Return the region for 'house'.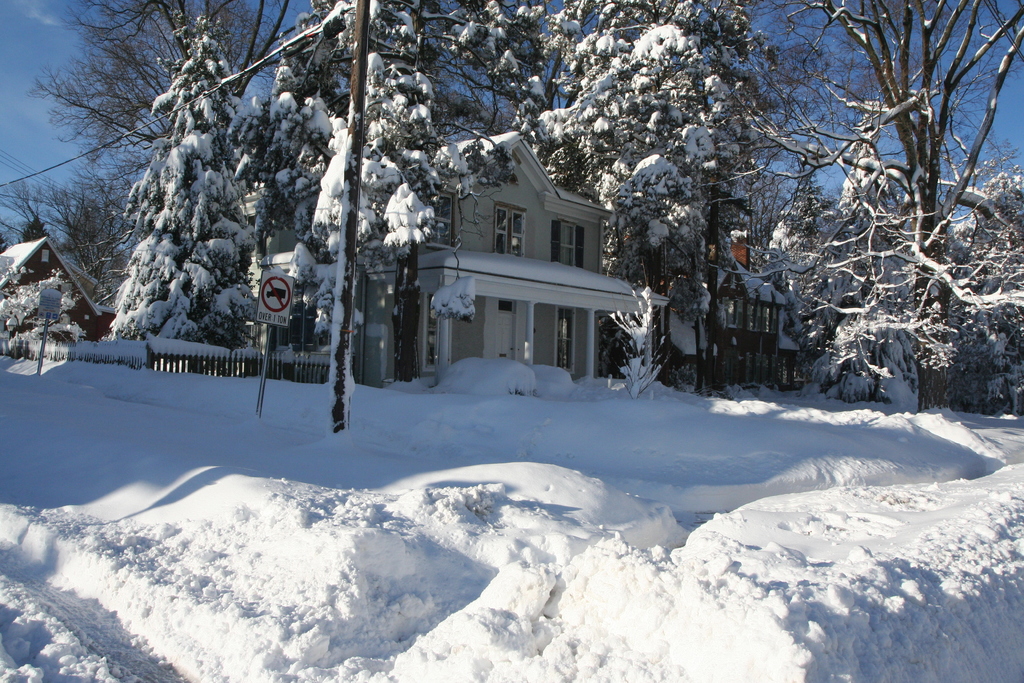
(5,214,156,354).
